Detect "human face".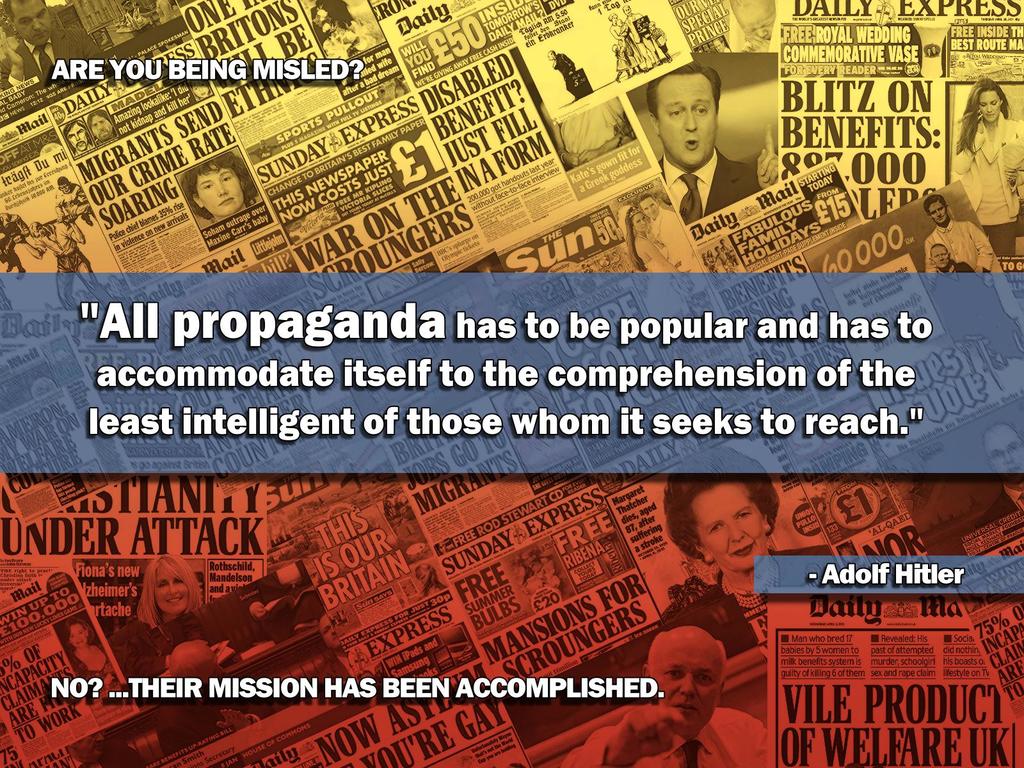
Detected at (977, 88, 1001, 122).
